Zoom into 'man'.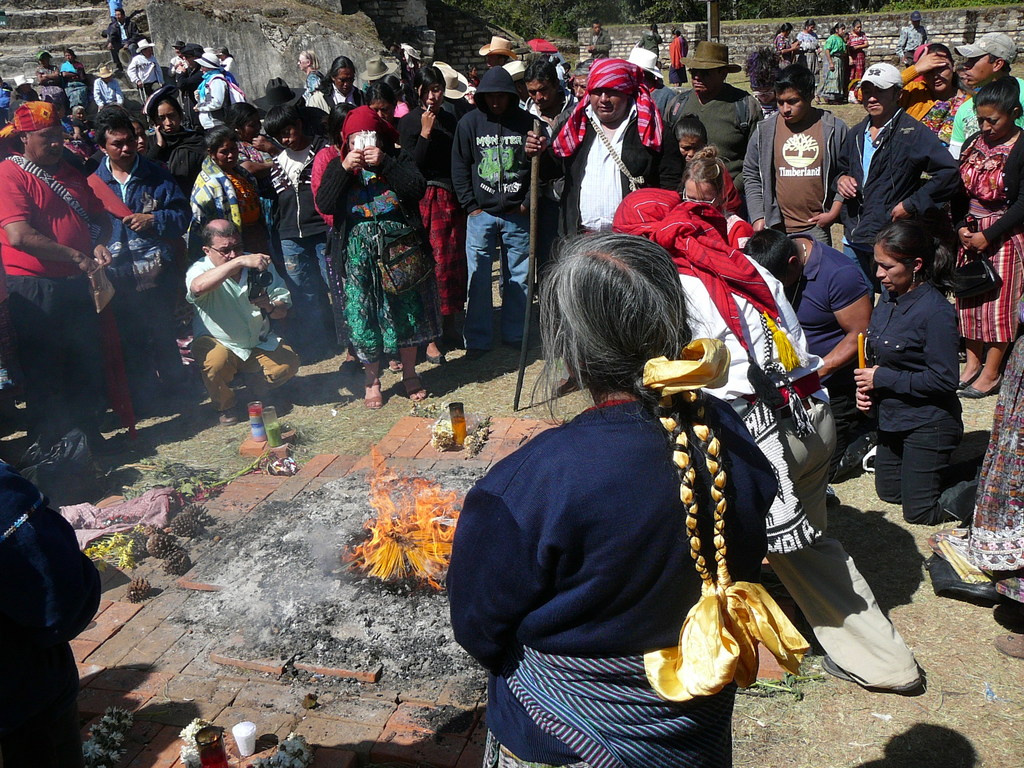
Zoom target: crop(83, 114, 198, 407).
